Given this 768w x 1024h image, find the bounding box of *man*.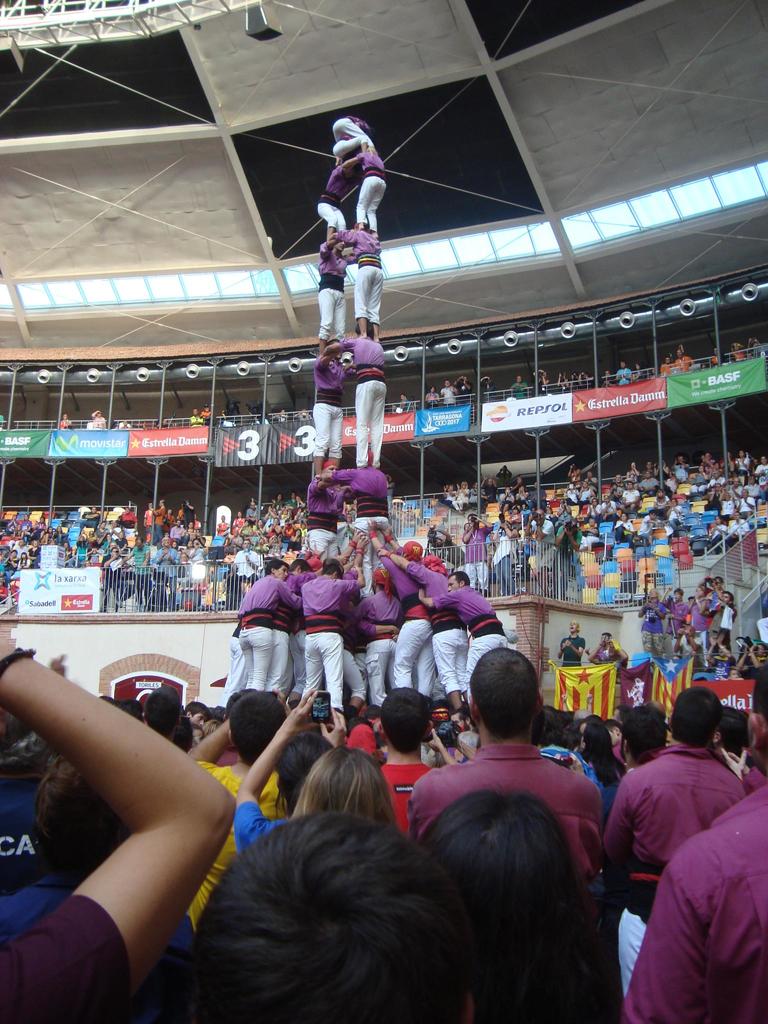
x1=510, y1=374, x2=529, y2=398.
